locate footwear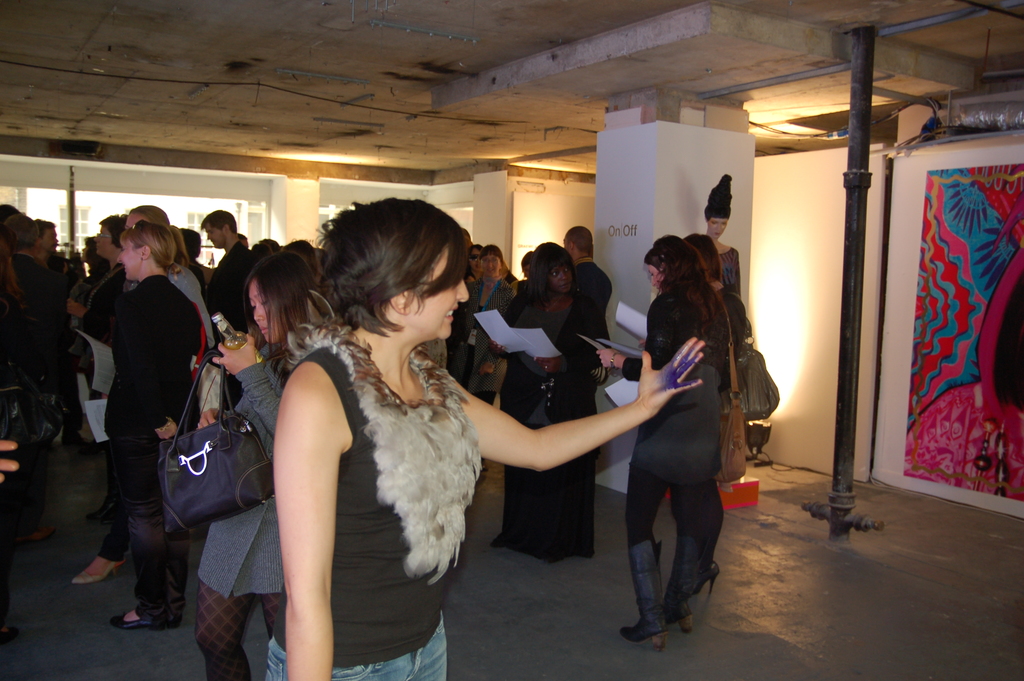
(x1=111, y1=605, x2=161, y2=630)
